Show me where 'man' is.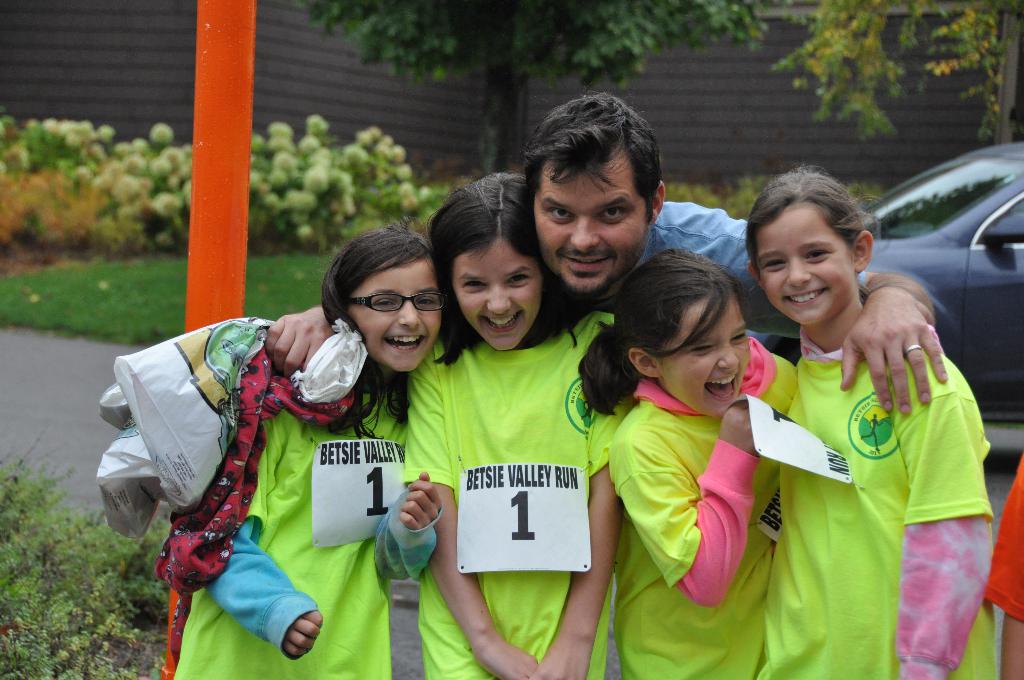
'man' is at bbox=[263, 82, 946, 416].
